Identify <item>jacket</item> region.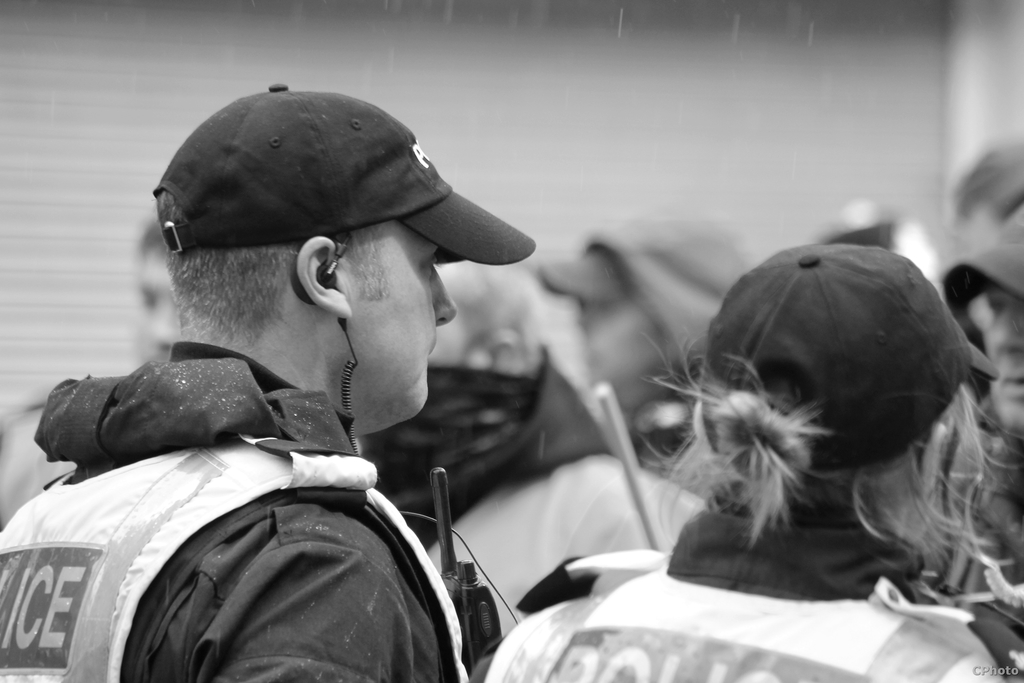
Region: <box>10,354,506,682</box>.
